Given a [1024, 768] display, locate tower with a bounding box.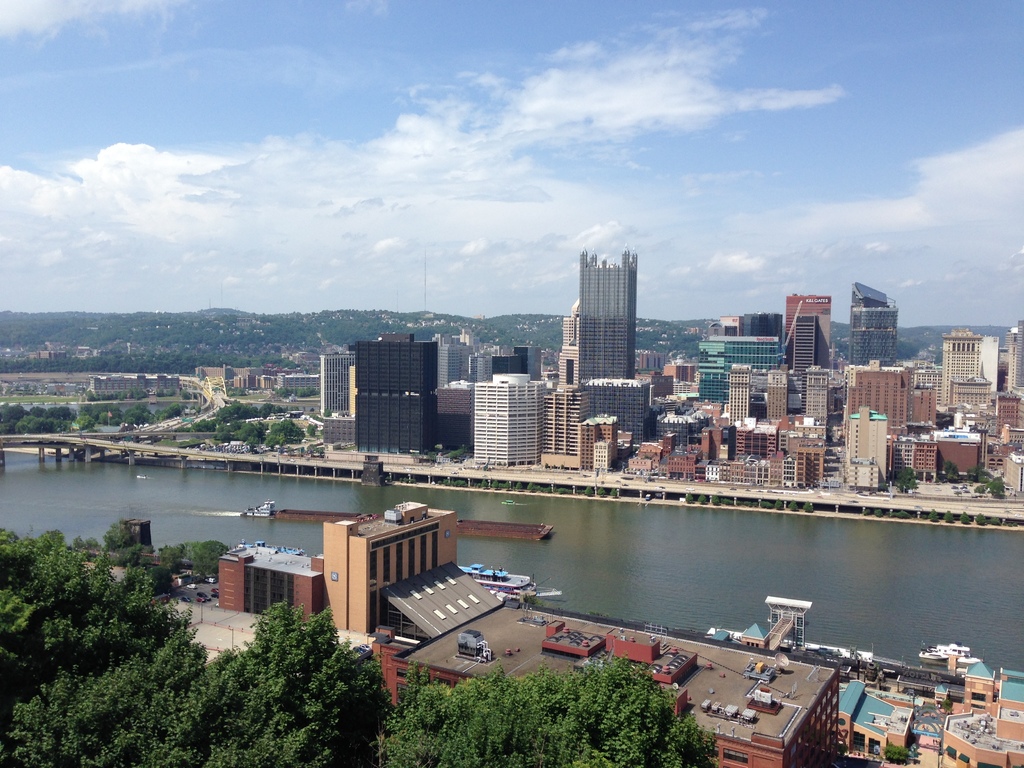
Located: [x1=789, y1=291, x2=842, y2=378].
